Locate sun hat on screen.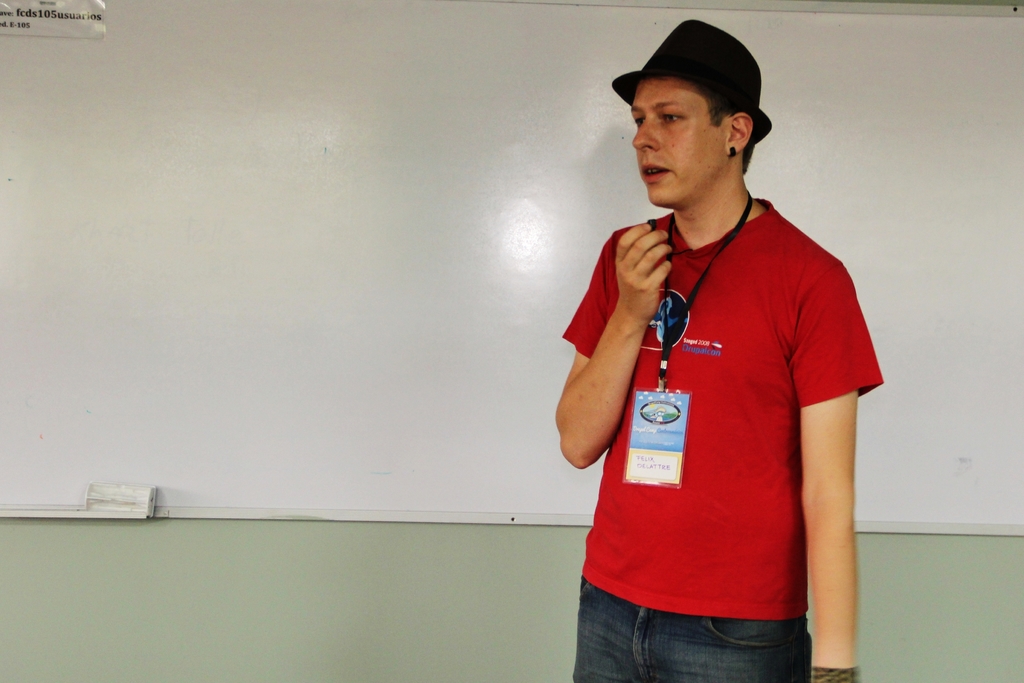
On screen at [612,17,772,149].
